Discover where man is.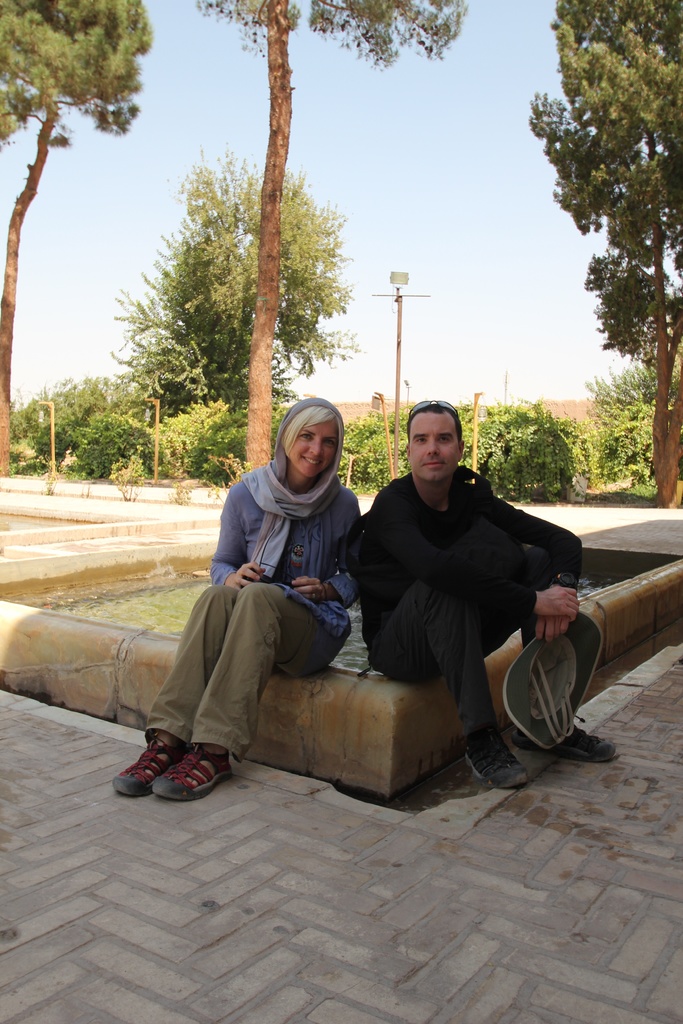
Discovered at [x1=324, y1=403, x2=589, y2=778].
